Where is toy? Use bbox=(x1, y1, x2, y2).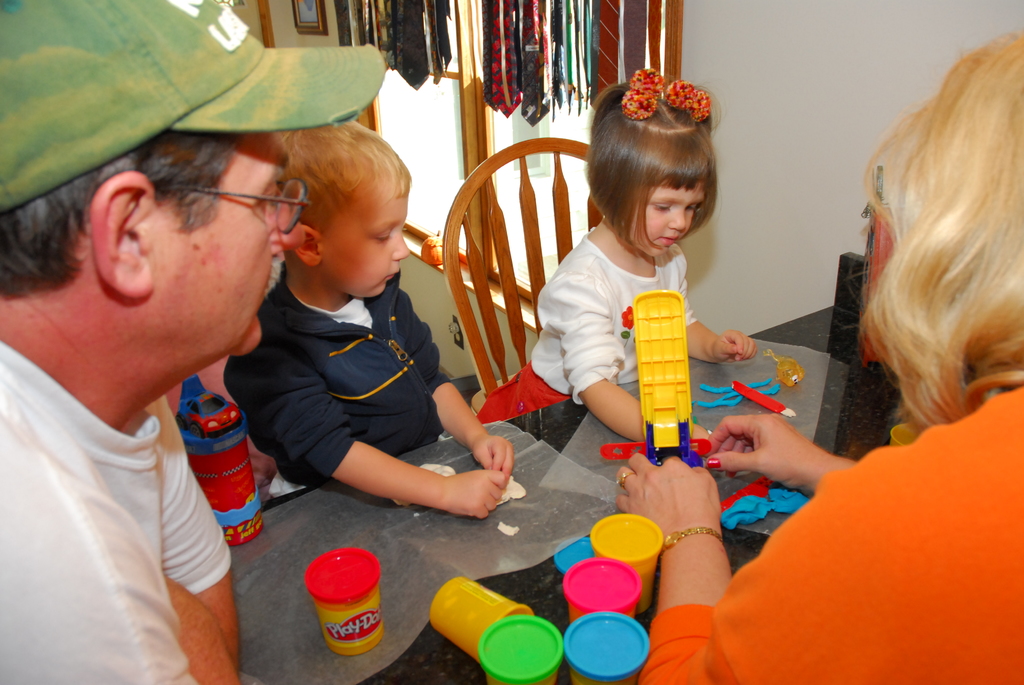
bbox=(560, 555, 643, 620).
